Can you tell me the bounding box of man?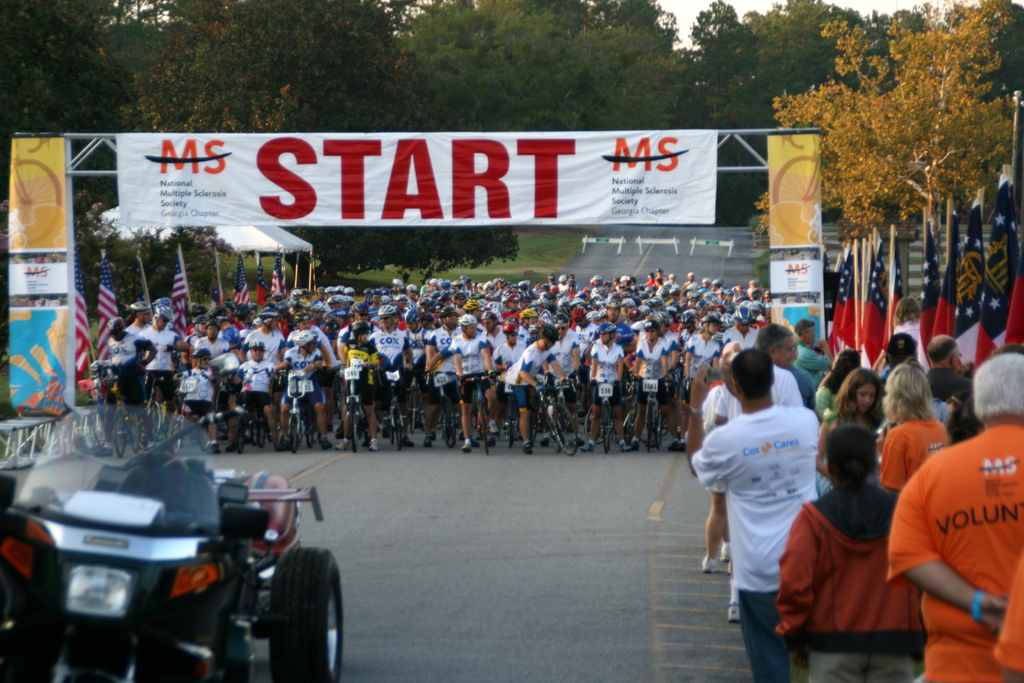
713/321/803/625.
